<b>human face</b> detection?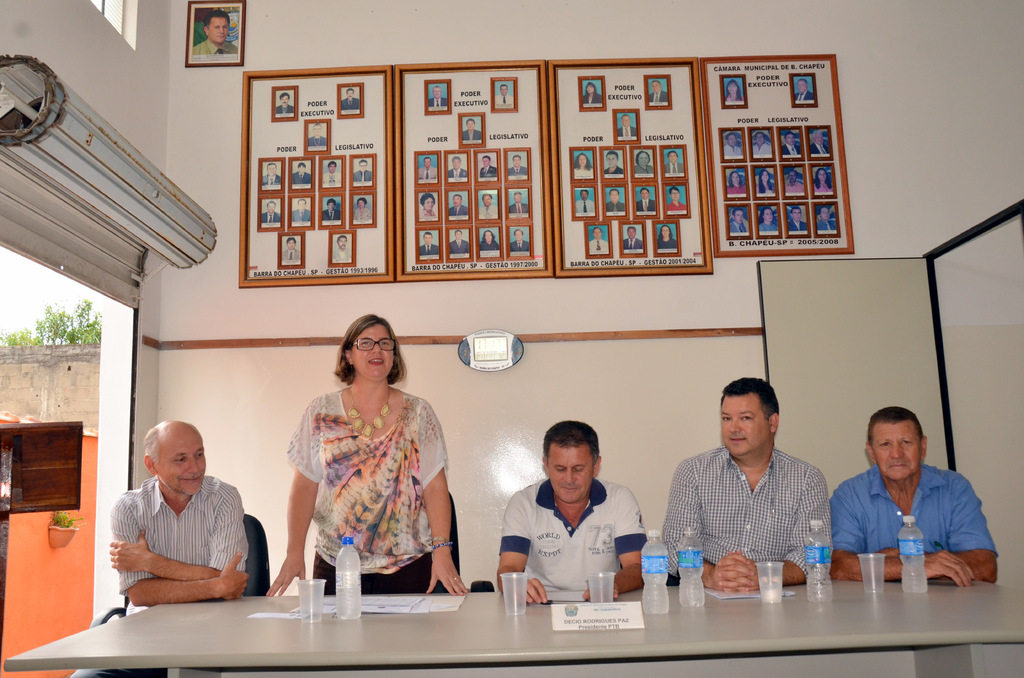
(548,444,589,504)
